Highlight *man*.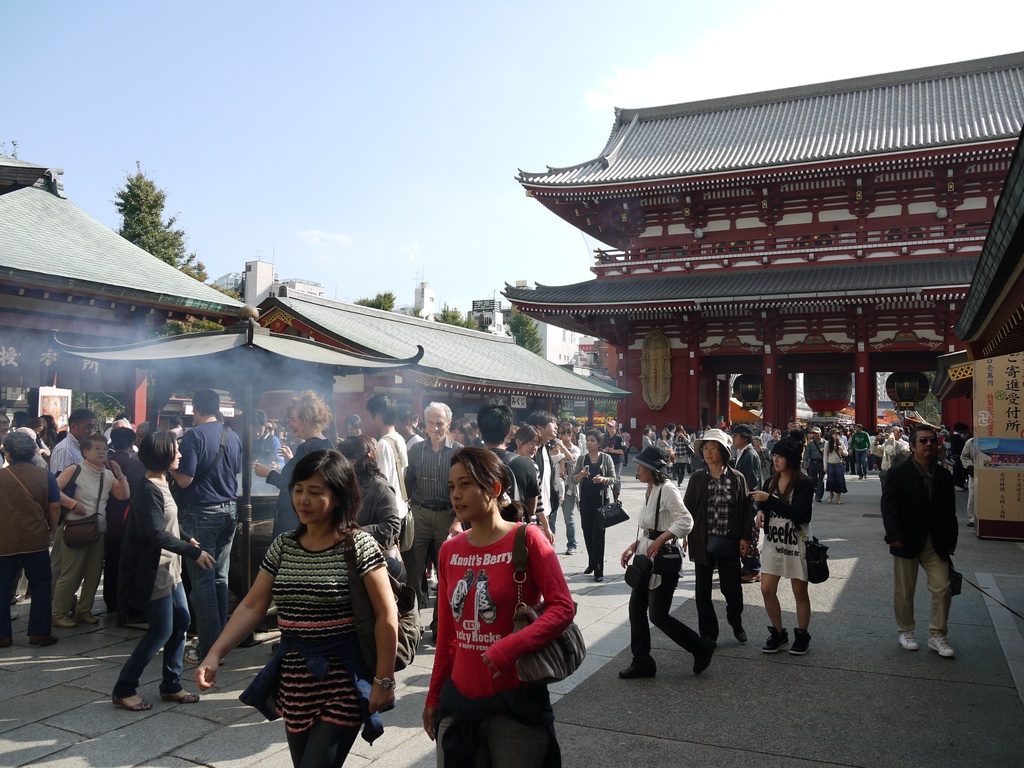
Highlighted region: 729:423:764:582.
